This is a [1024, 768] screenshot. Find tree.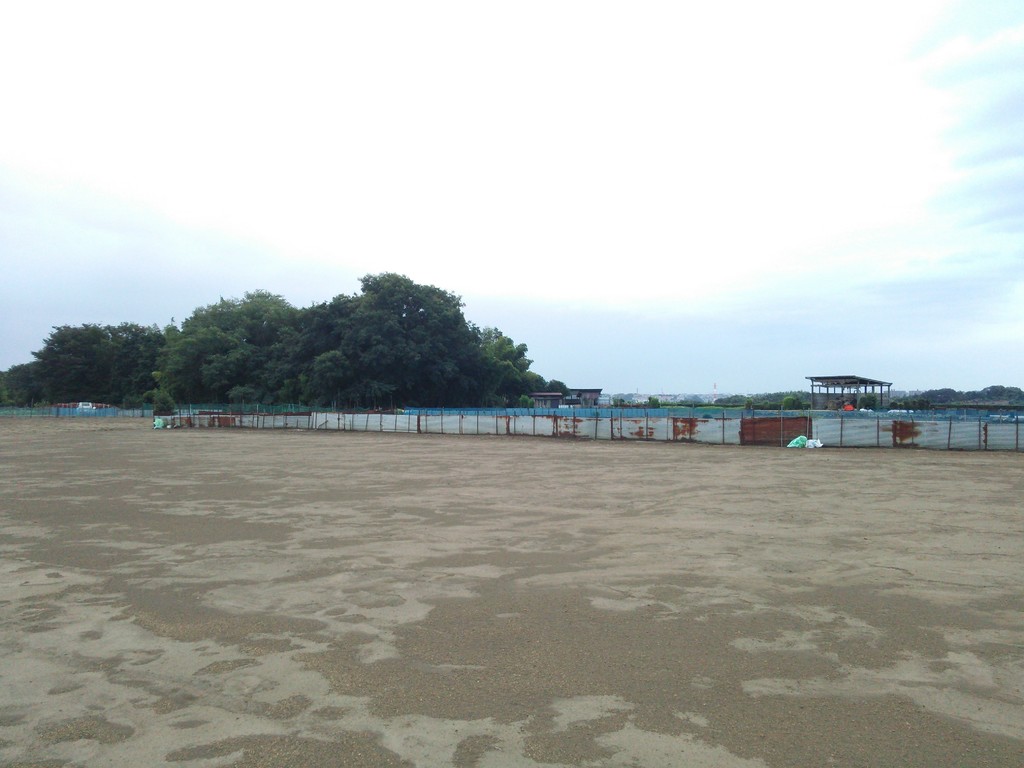
Bounding box: pyautogui.locateOnScreen(164, 301, 306, 417).
